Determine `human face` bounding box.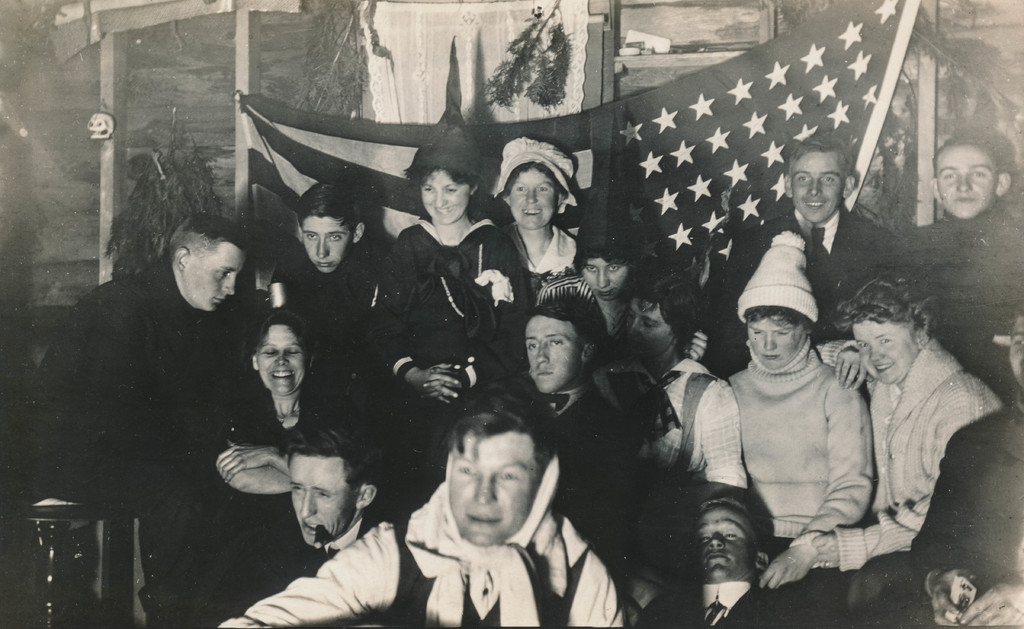
Determined: x1=260 y1=323 x2=303 y2=396.
